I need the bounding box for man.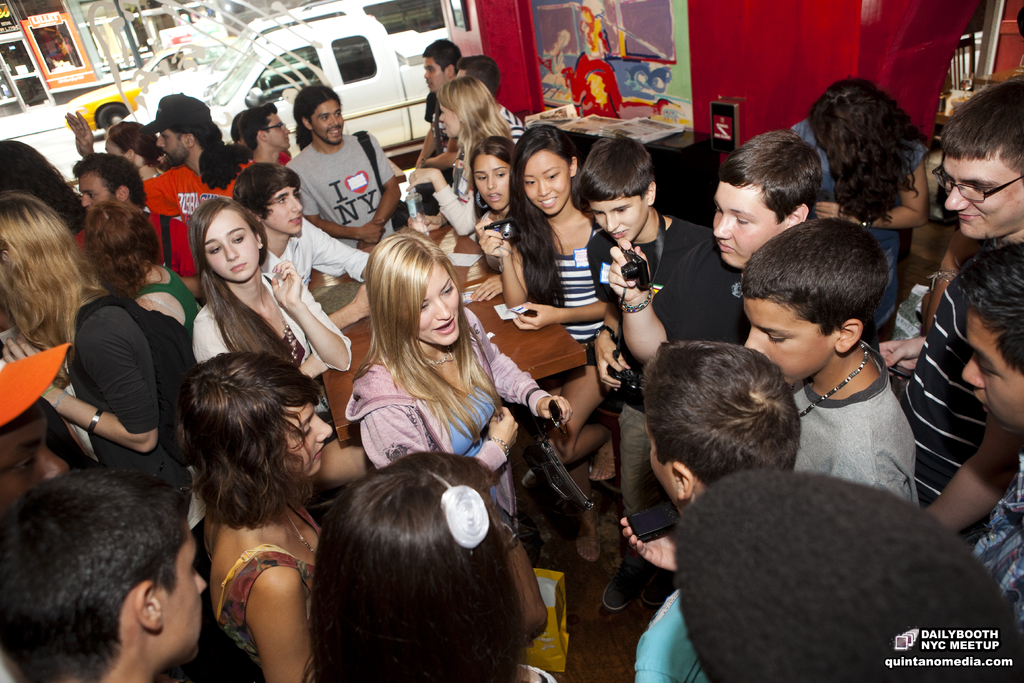
Here it is: detection(875, 78, 1023, 546).
